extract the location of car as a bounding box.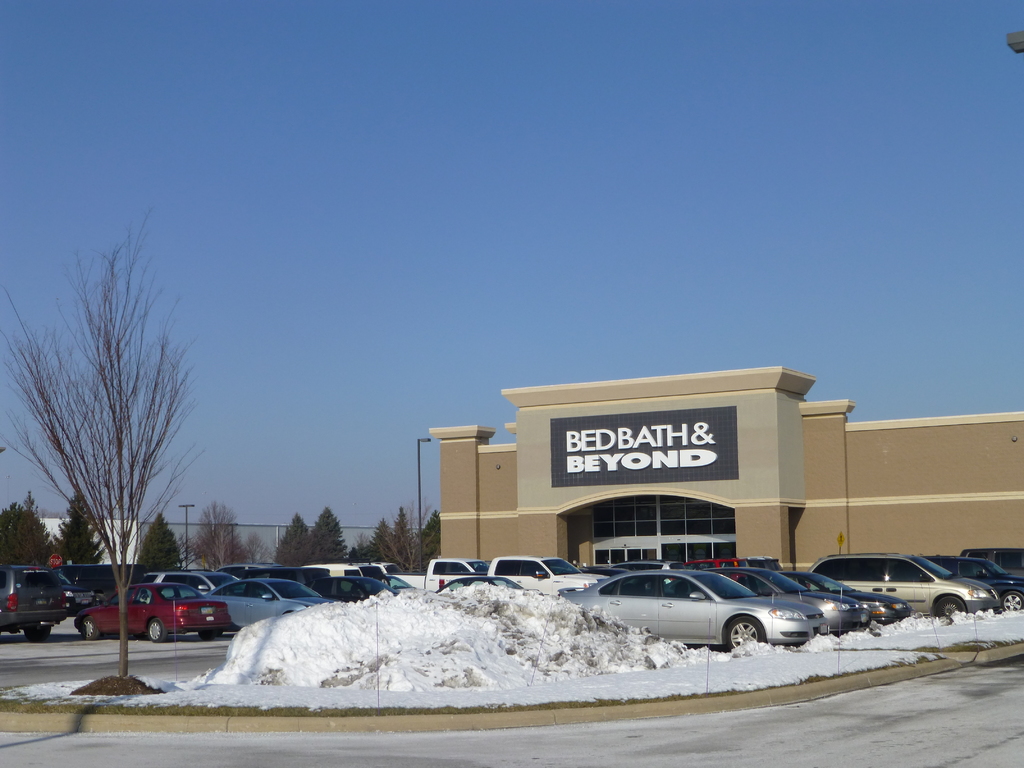
[x1=772, y1=566, x2=915, y2=630].
